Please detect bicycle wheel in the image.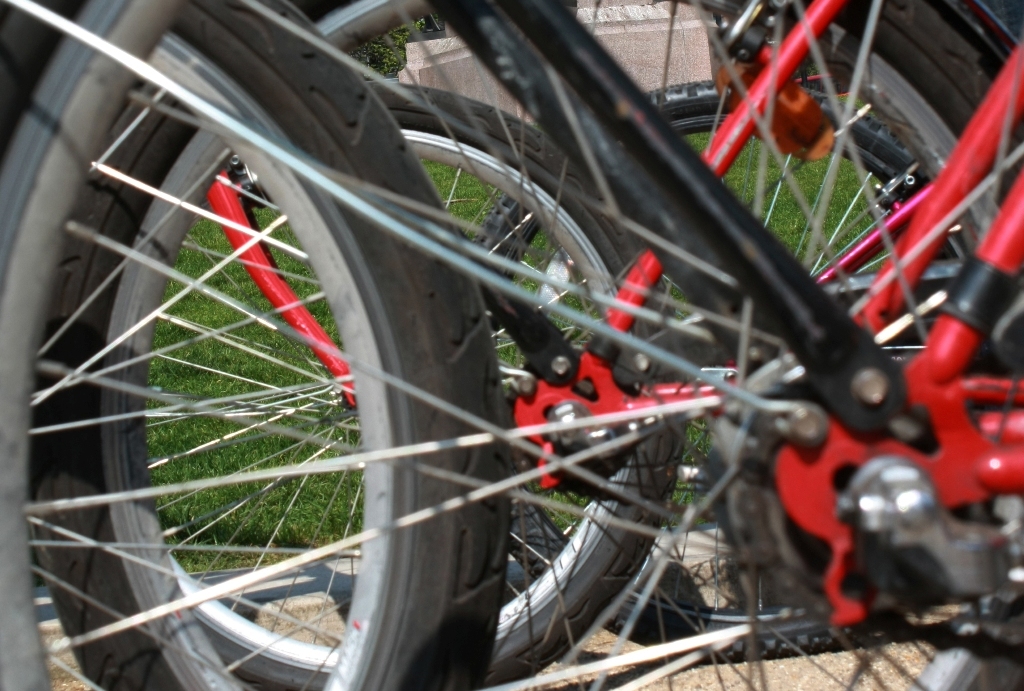
locate(138, 74, 688, 690).
